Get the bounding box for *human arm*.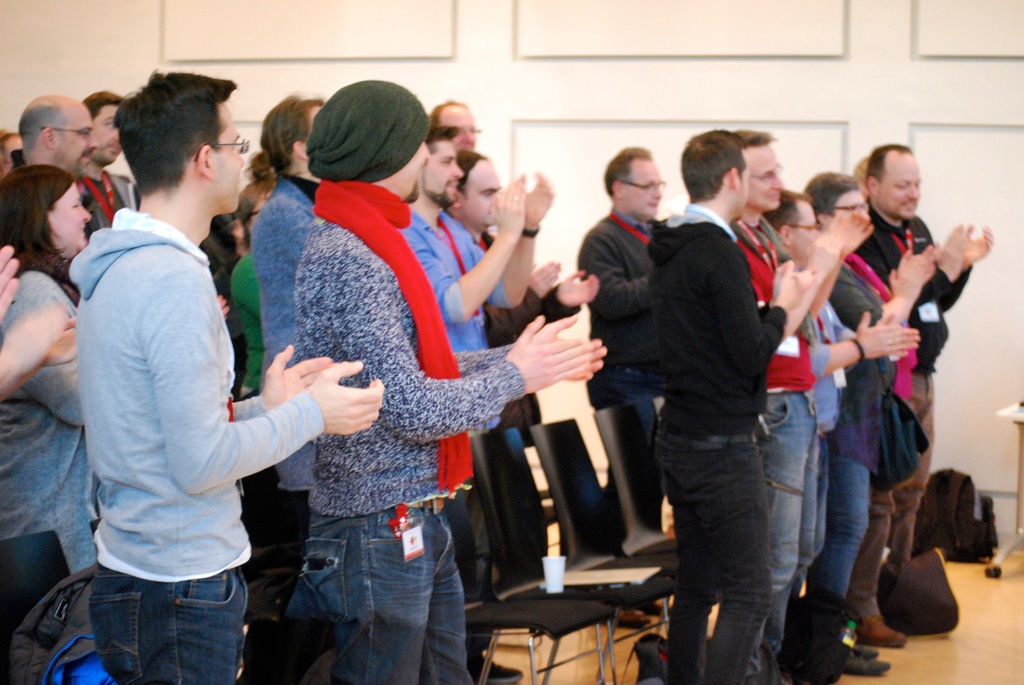
(left=227, top=343, right=340, bottom=422).
